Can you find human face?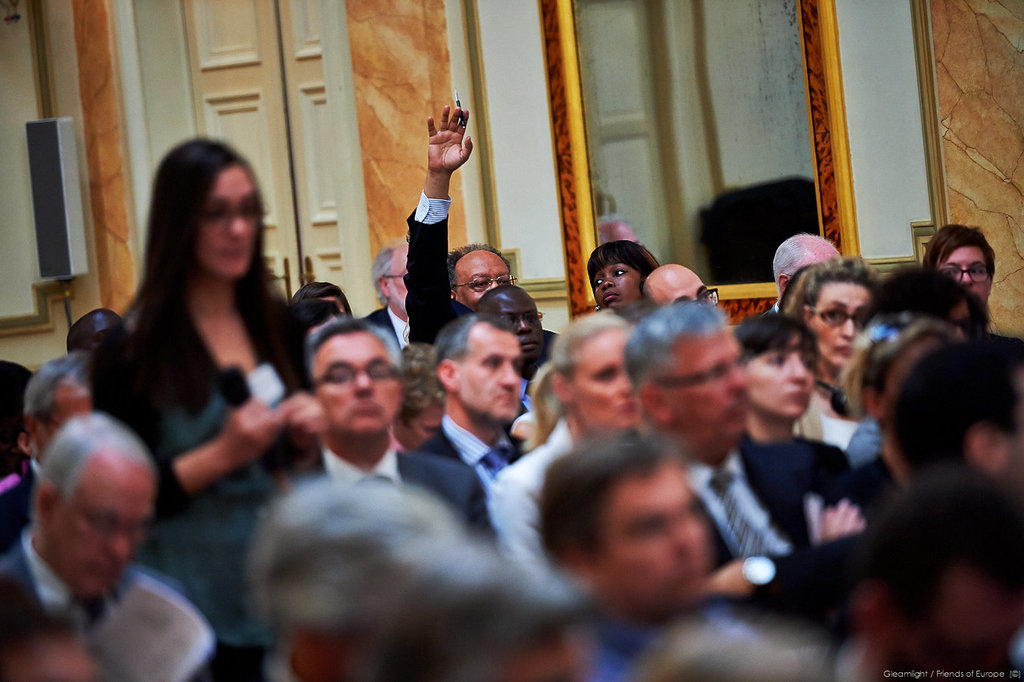
Yes, bounding box: left=592, top=267, right=644, bottom=304.
